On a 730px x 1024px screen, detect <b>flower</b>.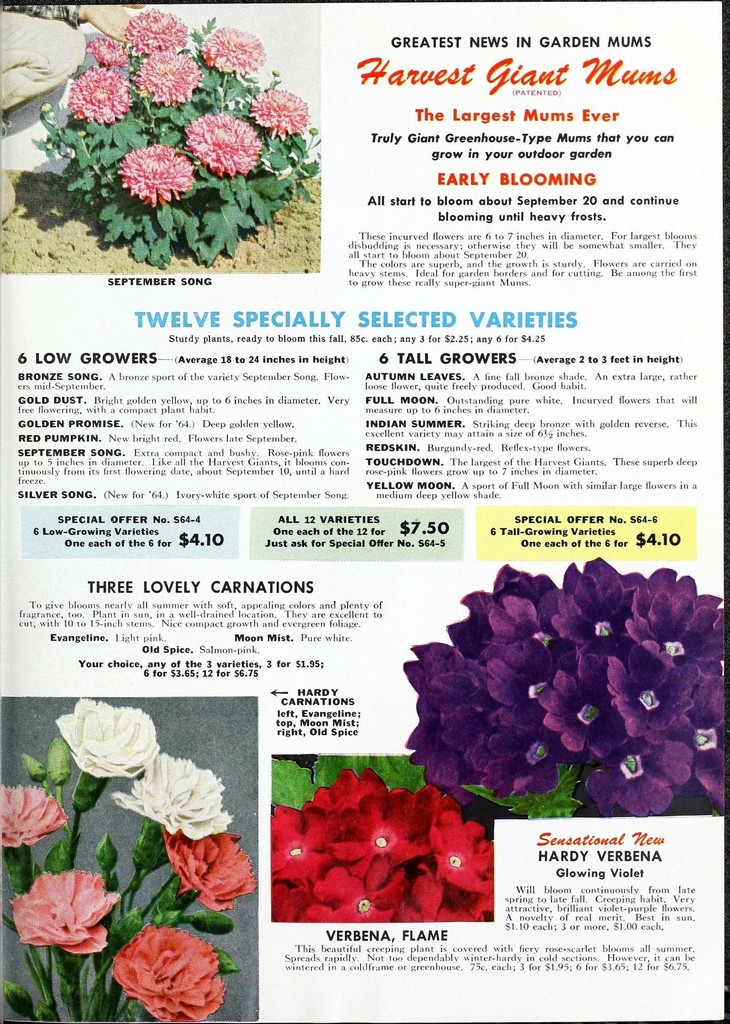
bbox(90, 28, 127, 67).
